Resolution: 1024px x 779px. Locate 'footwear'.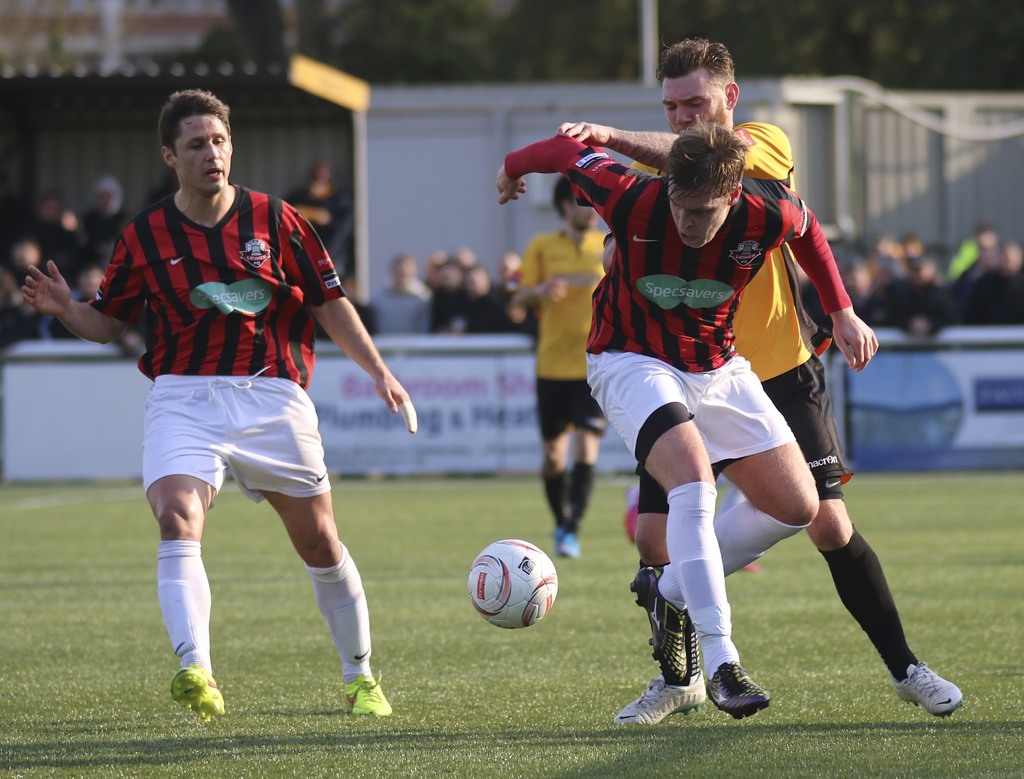
(left=332, top=665, right=391, bottom=721).
